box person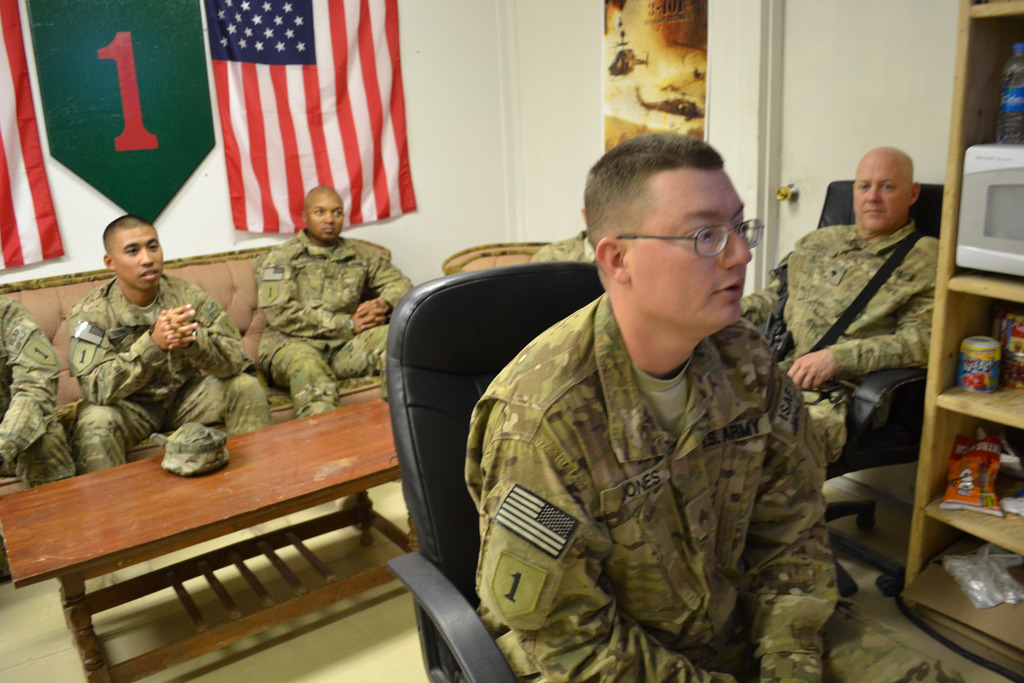
locate(51, 213, 236, 499)
